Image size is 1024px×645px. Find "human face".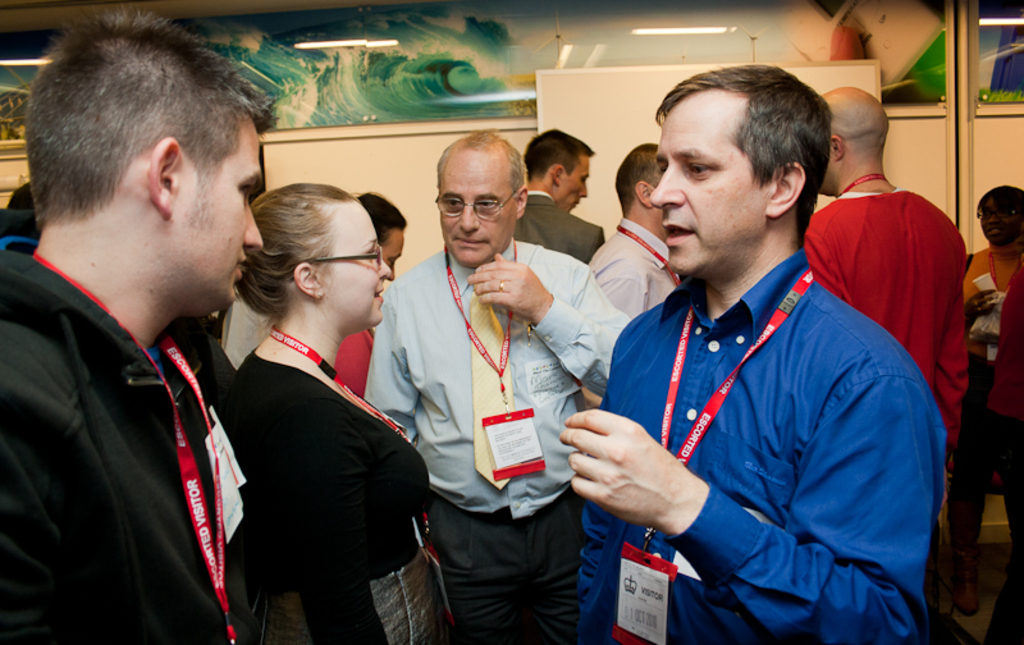
Rect(325, 212, 394, 329).
